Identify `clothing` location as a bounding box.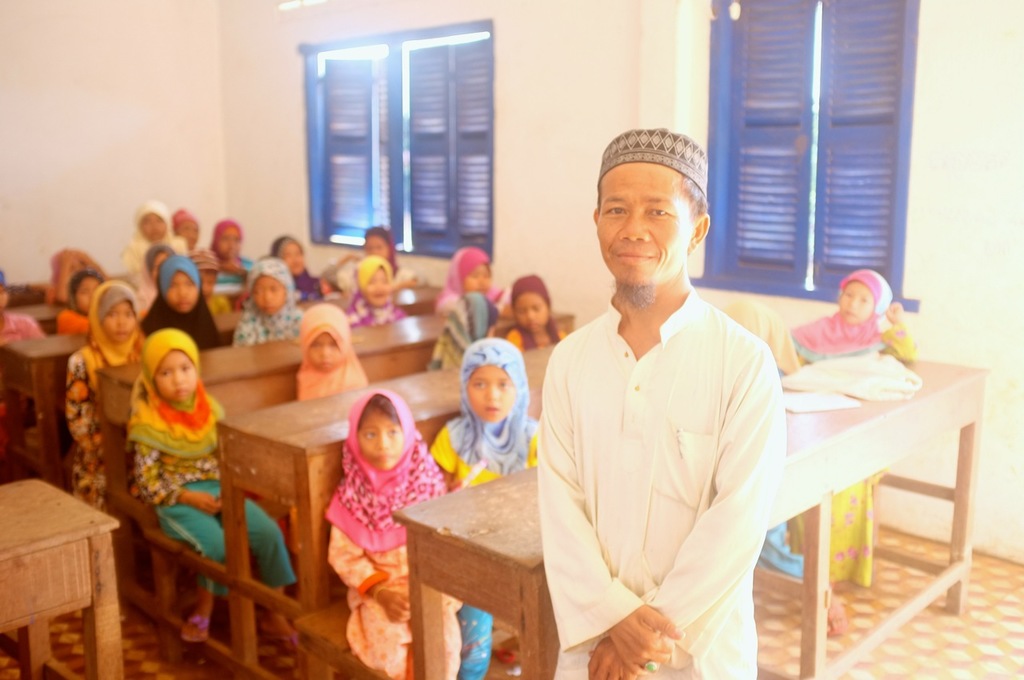
(51, 276, 122, 335).
